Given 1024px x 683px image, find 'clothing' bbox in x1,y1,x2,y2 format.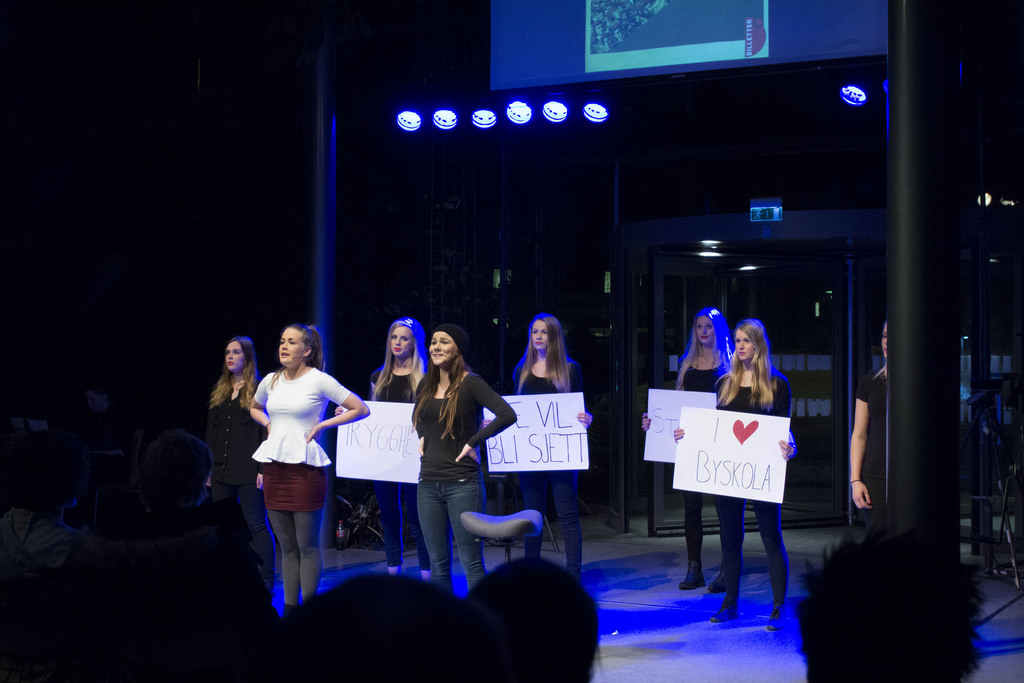
521,347,581,566.
